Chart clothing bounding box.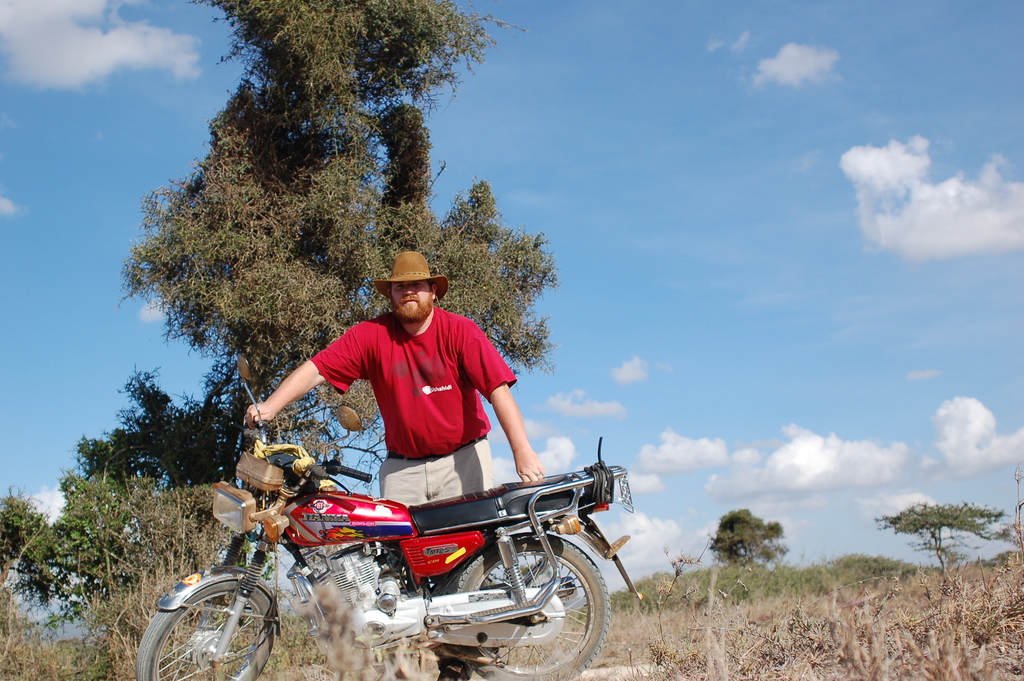
Charted: select_region(311, 308, 527, 509).
